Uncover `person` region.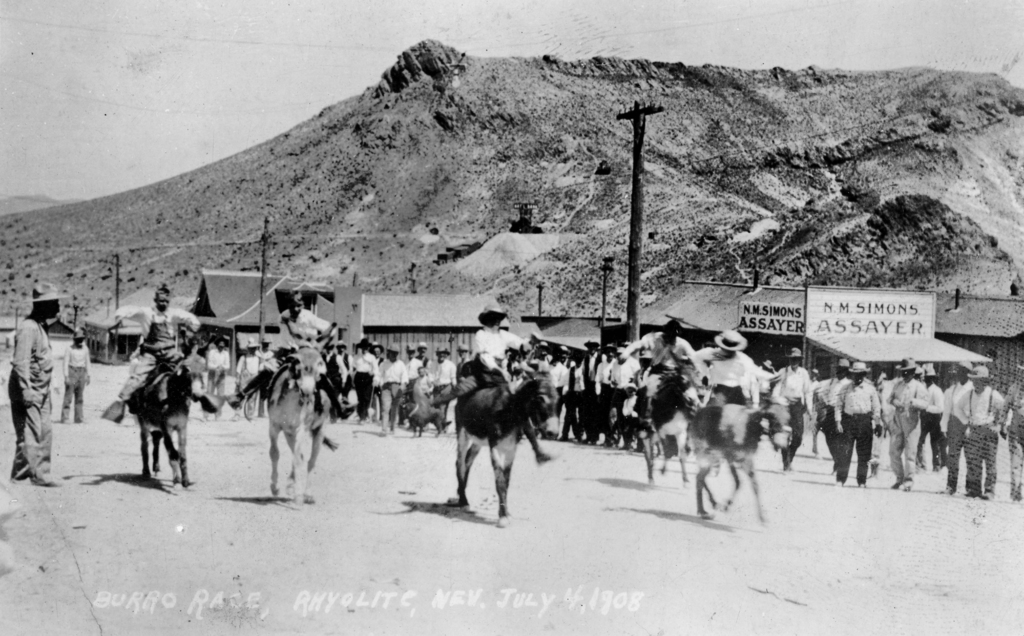
Uncovered: bbox(264, 286, 355, 416).
